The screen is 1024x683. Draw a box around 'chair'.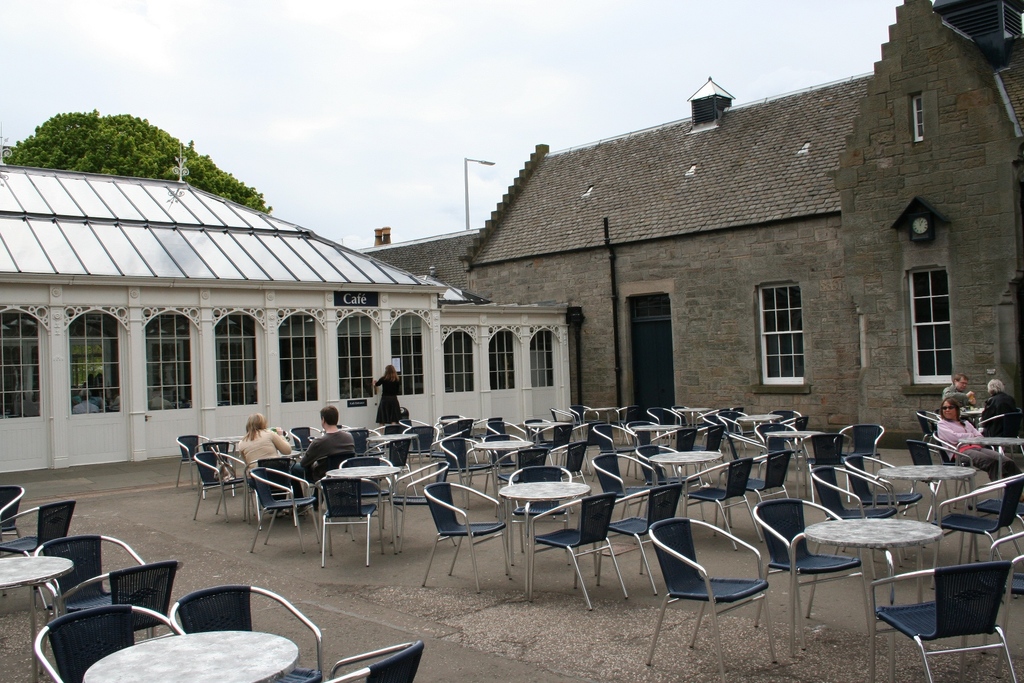
29, 530, 152, 679.
